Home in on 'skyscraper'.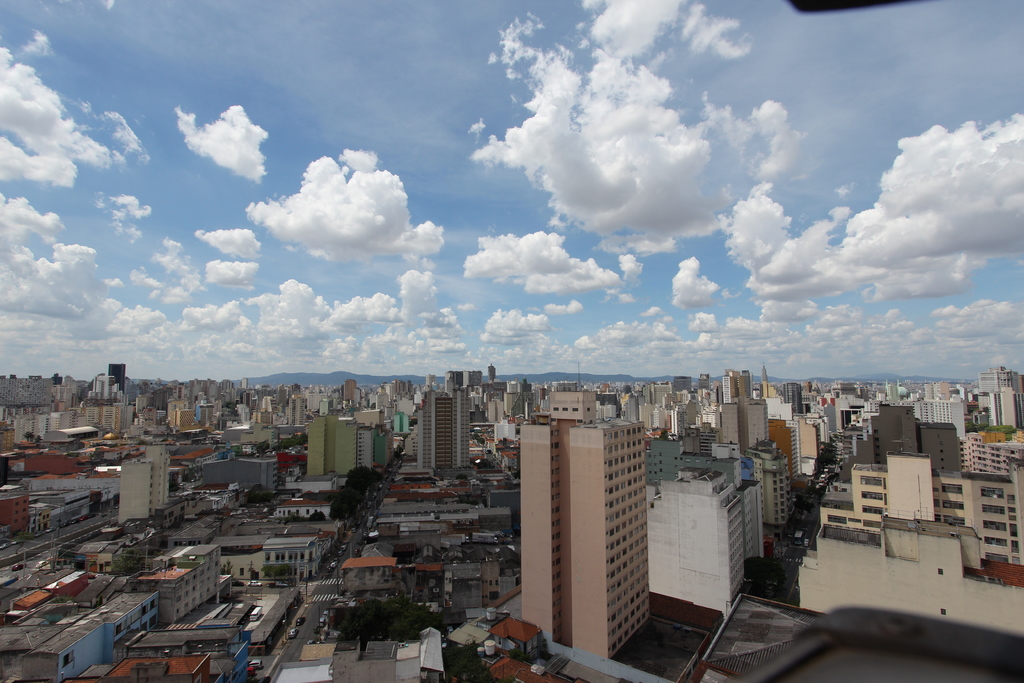
Homed in at rect(420, 393, 468, 469).
